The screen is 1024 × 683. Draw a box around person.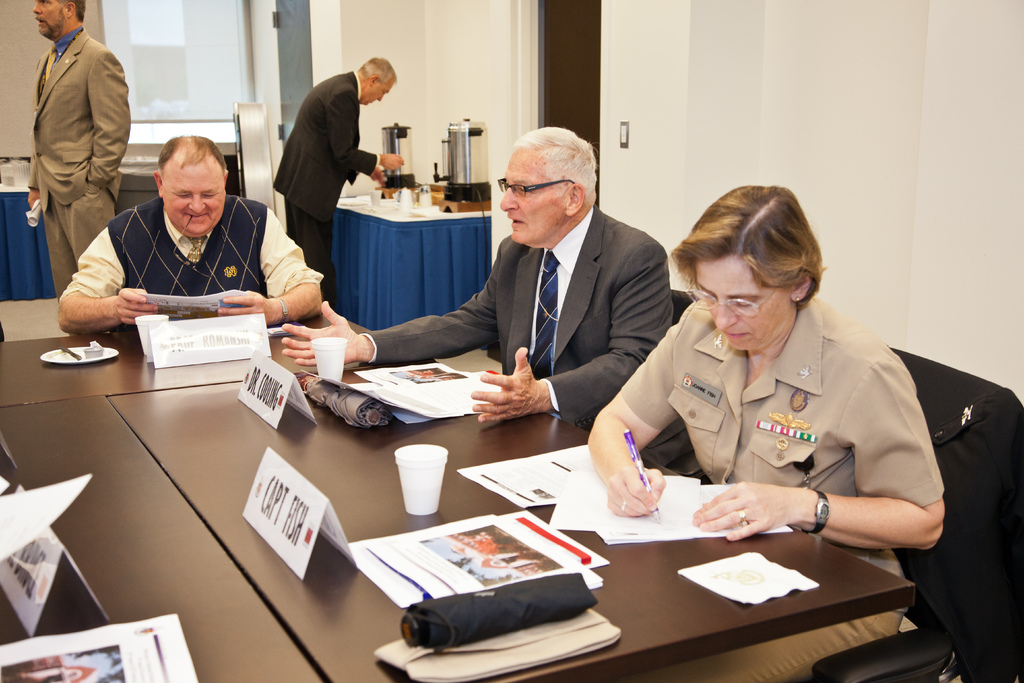
x1=278, y1=126, x2=675, y2=425.
